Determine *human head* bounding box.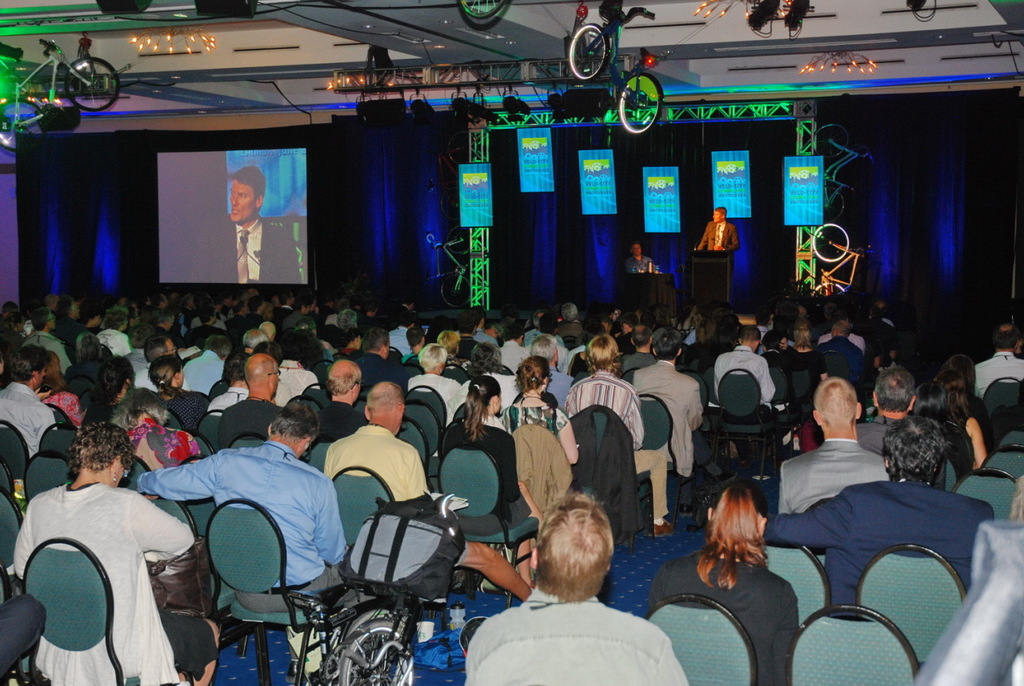
Determined: {"left": 5, "top": 347, "right": 46, "bottom": 385}.
